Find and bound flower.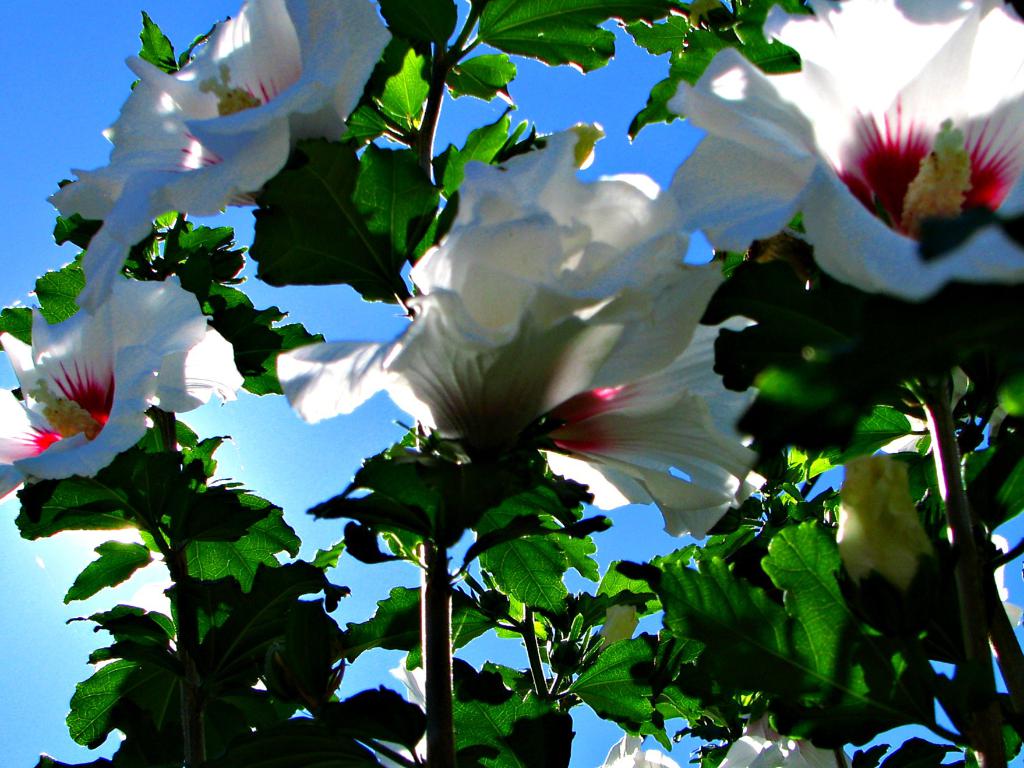
Bound: (589,734,681,767).
